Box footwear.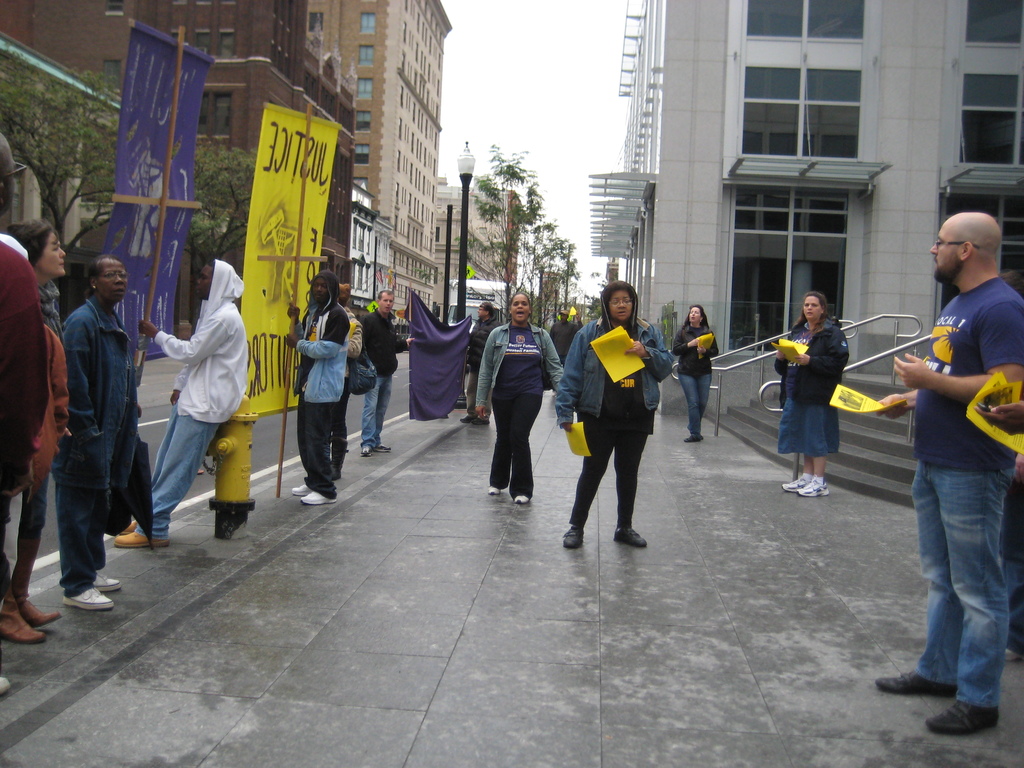
bbox=(799, 477, 829, 493).
